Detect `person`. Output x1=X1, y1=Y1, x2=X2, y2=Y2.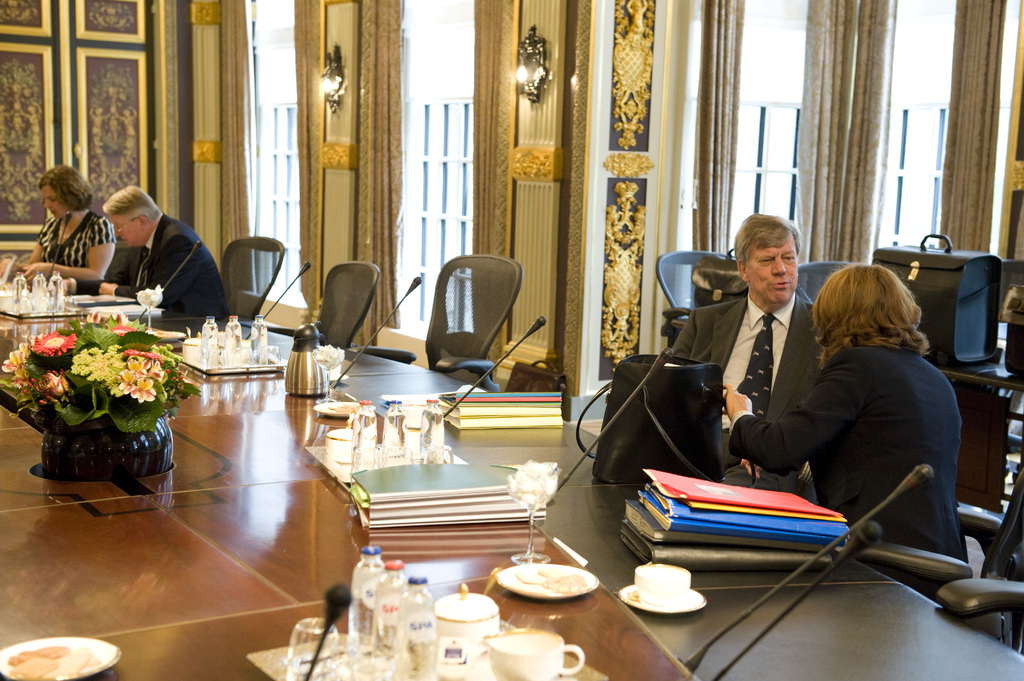
x1=723, y1=263, x2=963, y2=602.
